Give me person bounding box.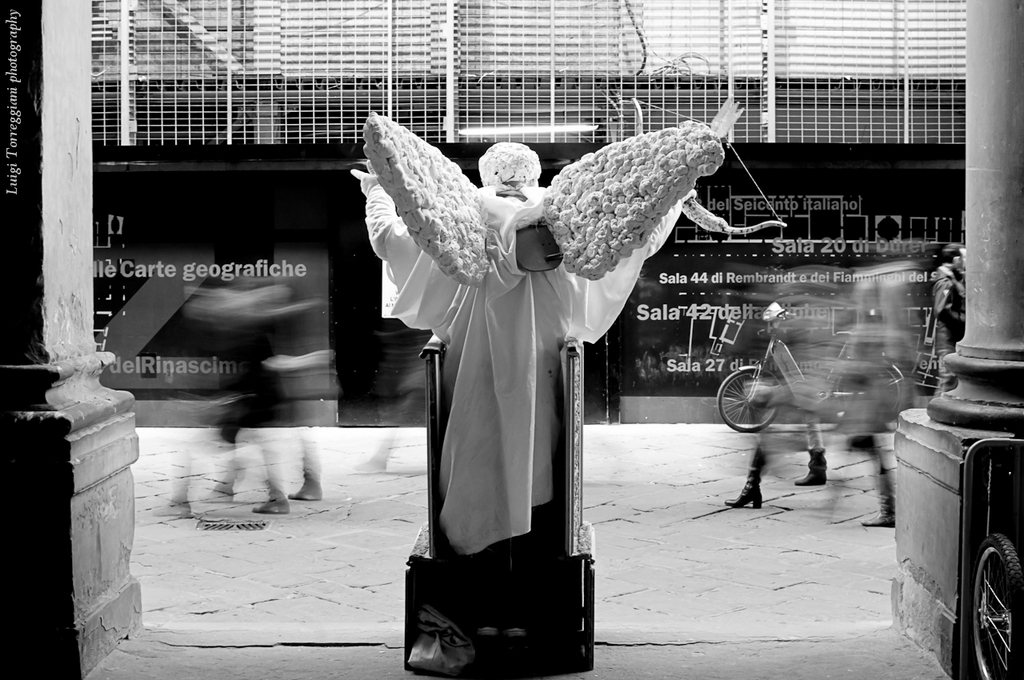
[341,142,696,552].
